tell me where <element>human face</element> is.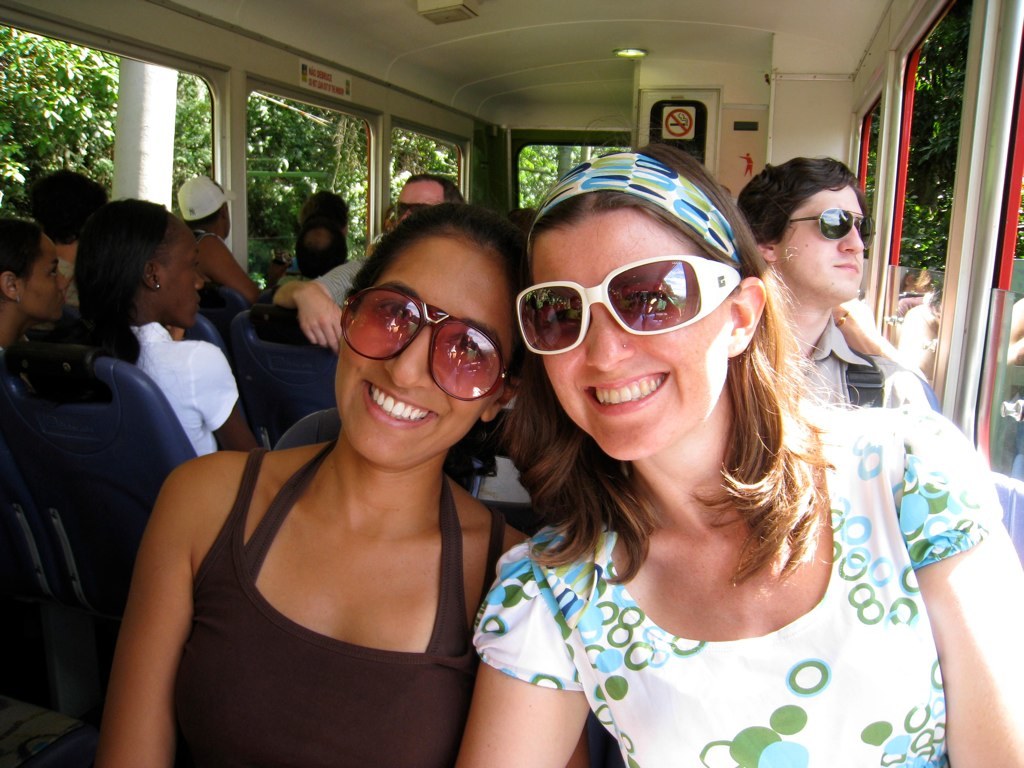
<element>human face</element> is at rect(159, 222, 200, 326).
